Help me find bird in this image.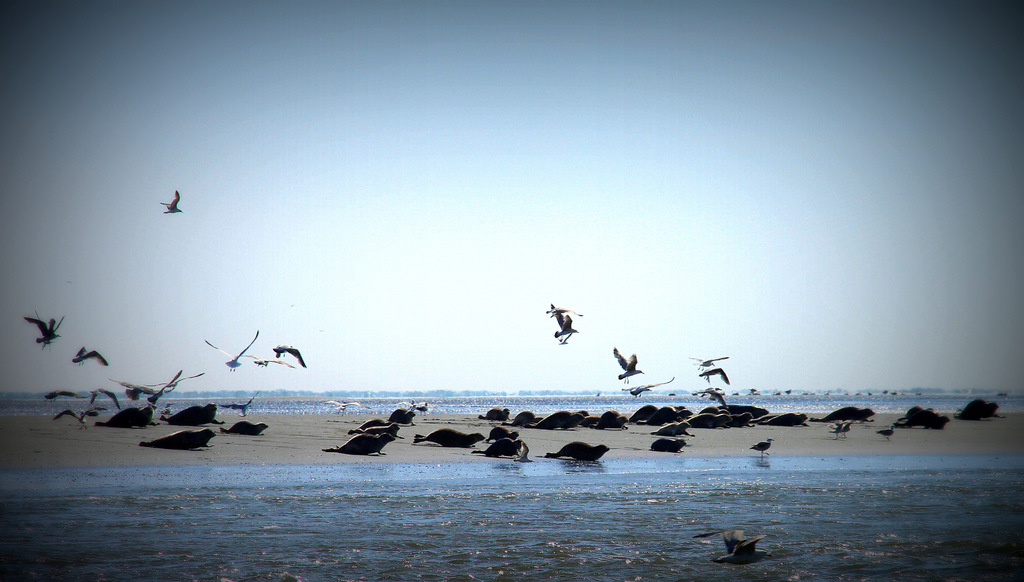
Found it: bbox(822, 419, 856, 441).
